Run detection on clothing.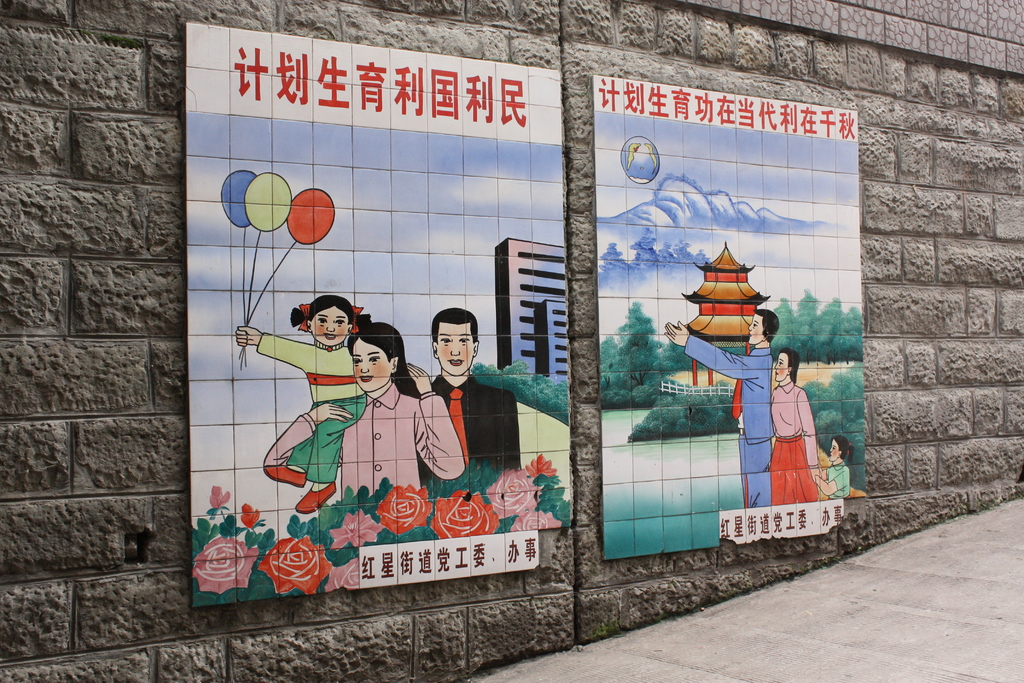
Result: bbox=[424, 378, 527, 493].
